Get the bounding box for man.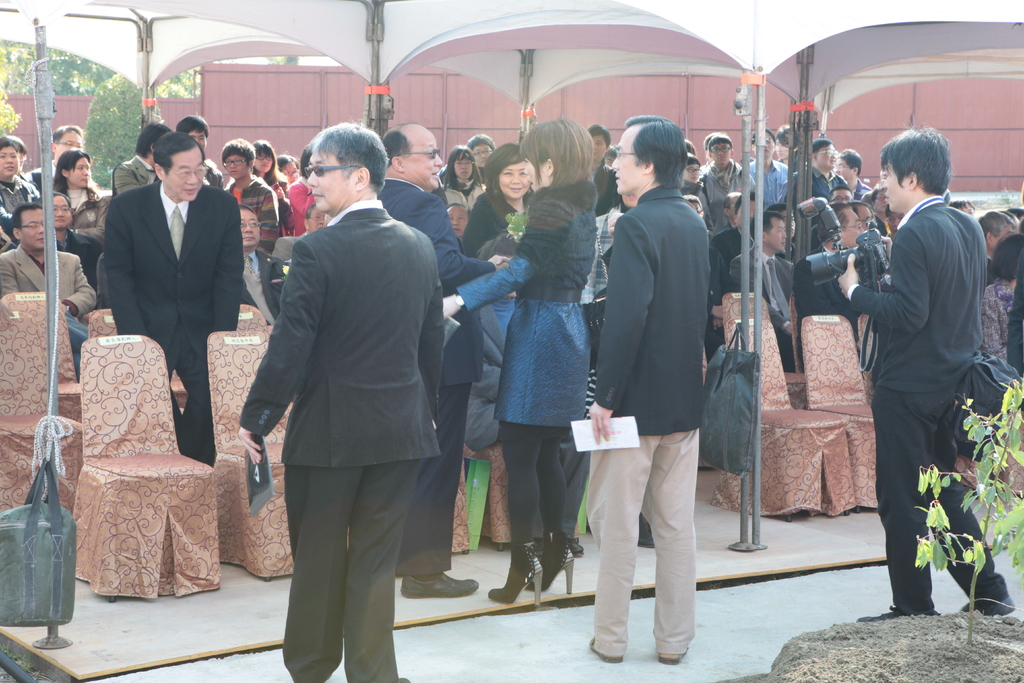
x1=742, y1=130, x2=789, y2=211.
